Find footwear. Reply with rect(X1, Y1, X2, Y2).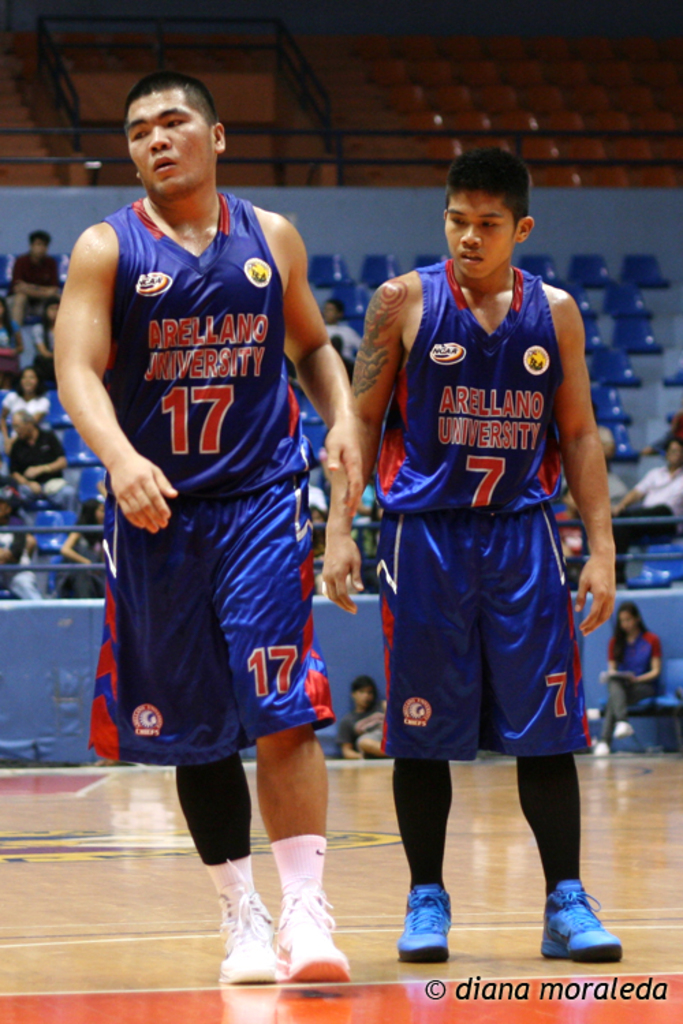
rect(223, 887, 273, 979).
